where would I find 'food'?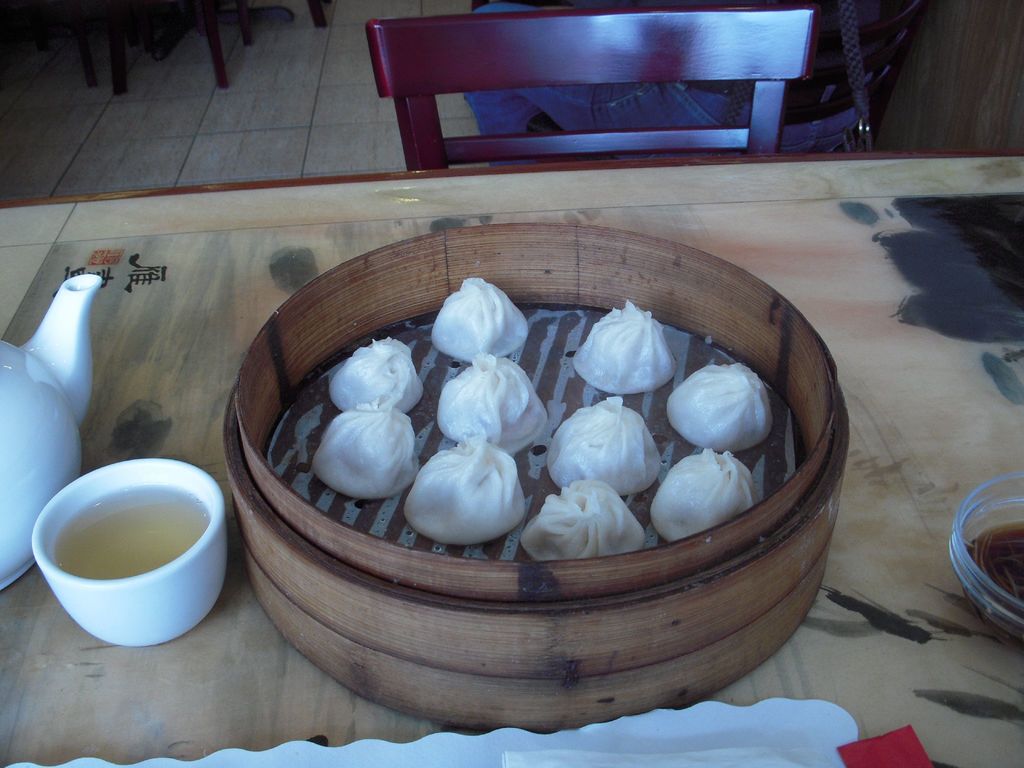
At left=545, top=395, right=663, bottom=499.
